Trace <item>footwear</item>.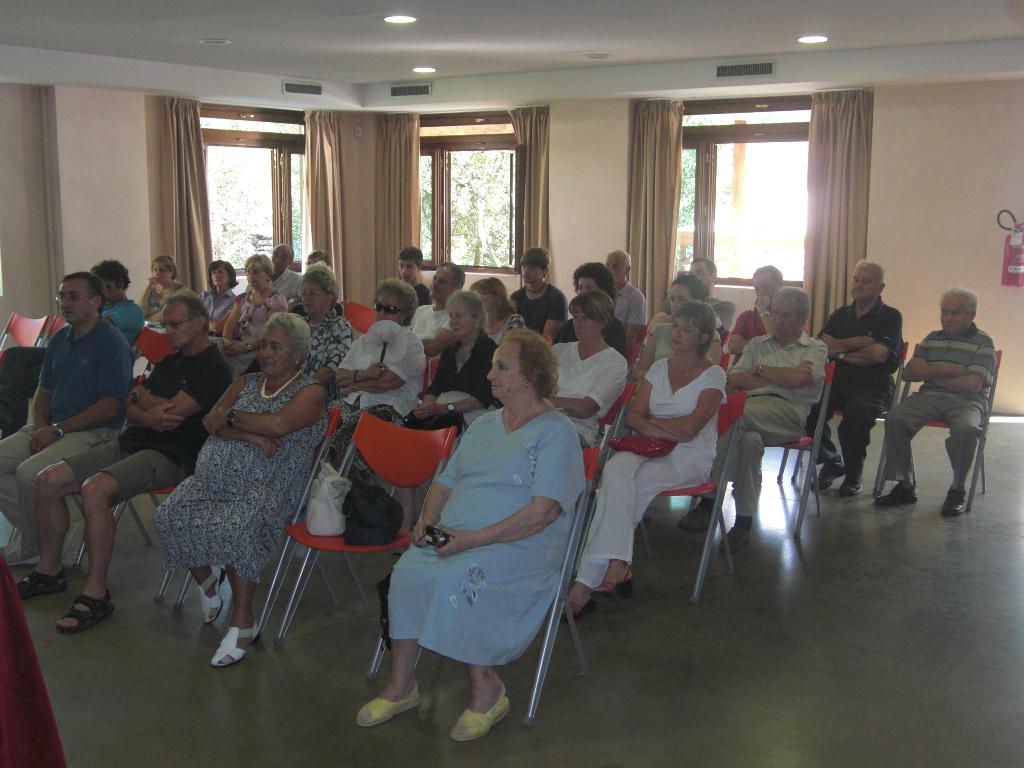
Traced to <region>554, 595, 600, 625</region>.
